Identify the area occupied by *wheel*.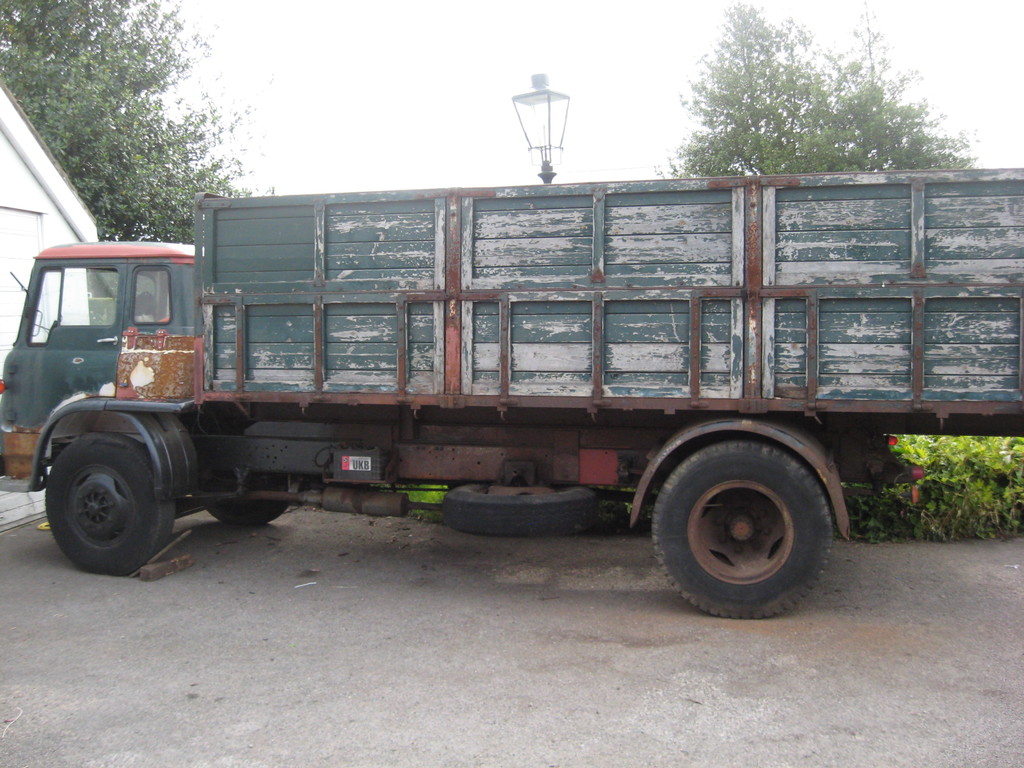
Area: left=437, top=476, right=599, bottom=540.
